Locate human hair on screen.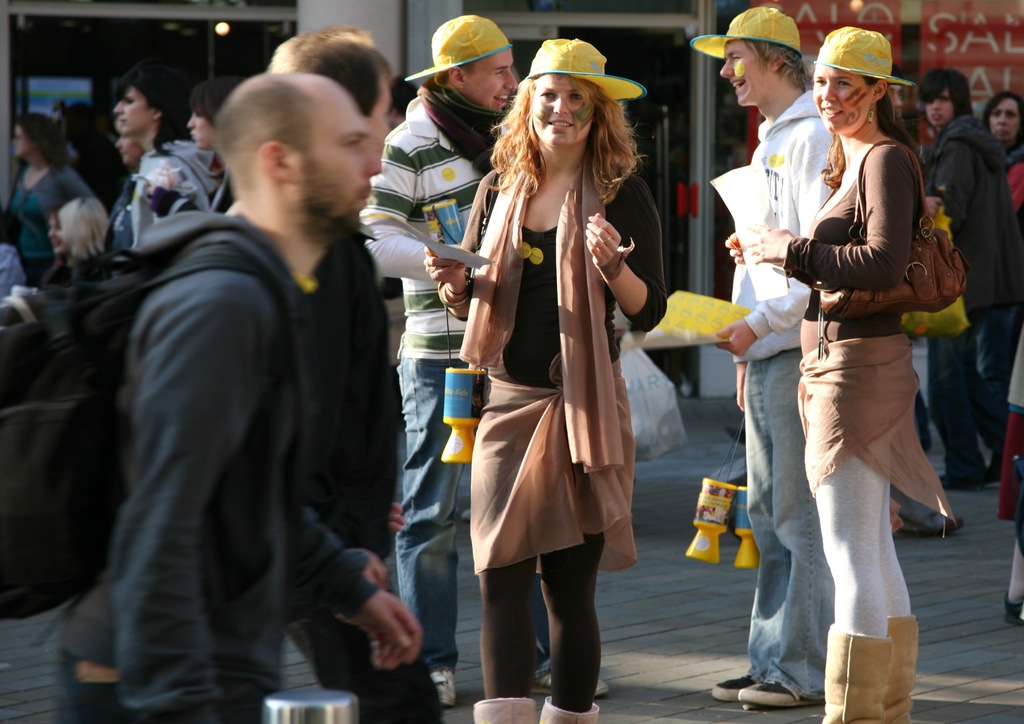
On screen at (982, 88, 1023, 157).
